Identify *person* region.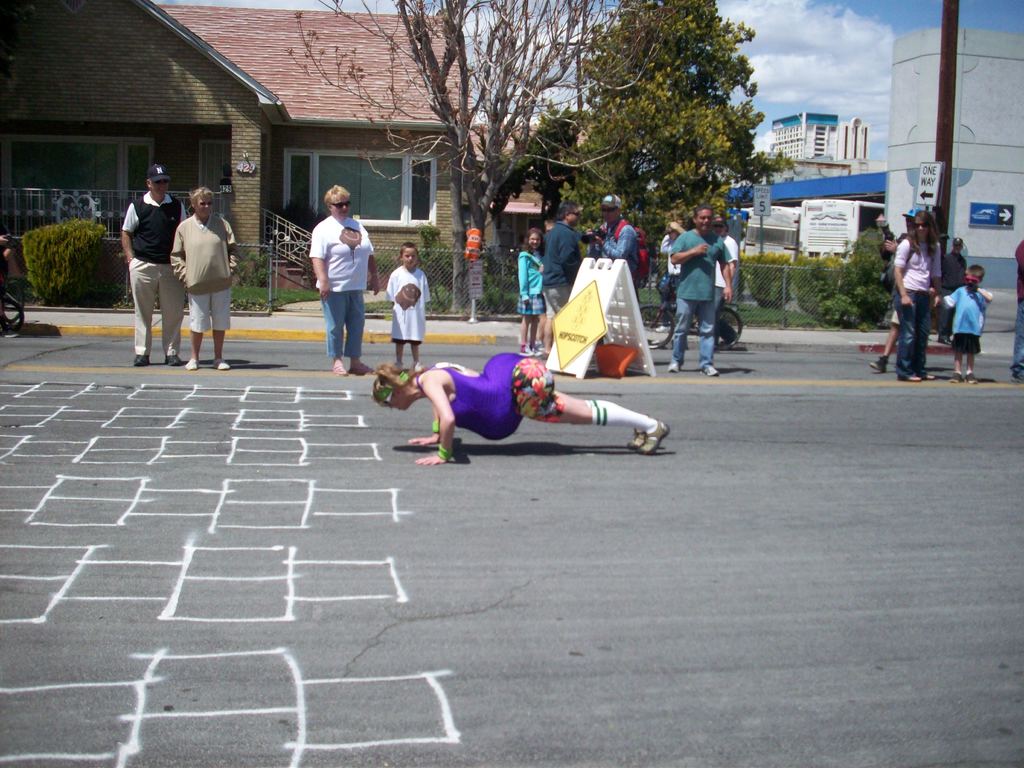
Region: 867:208:923:374.
